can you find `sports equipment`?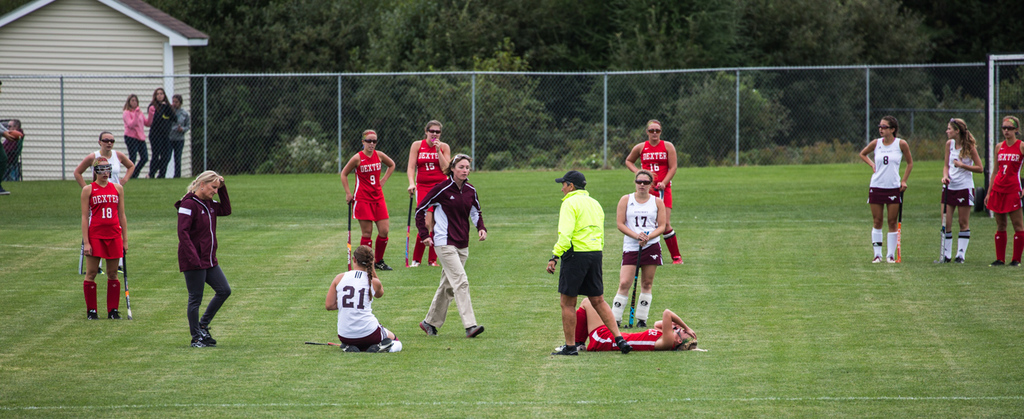
Yes, bounding box: 119 241 135 321.
